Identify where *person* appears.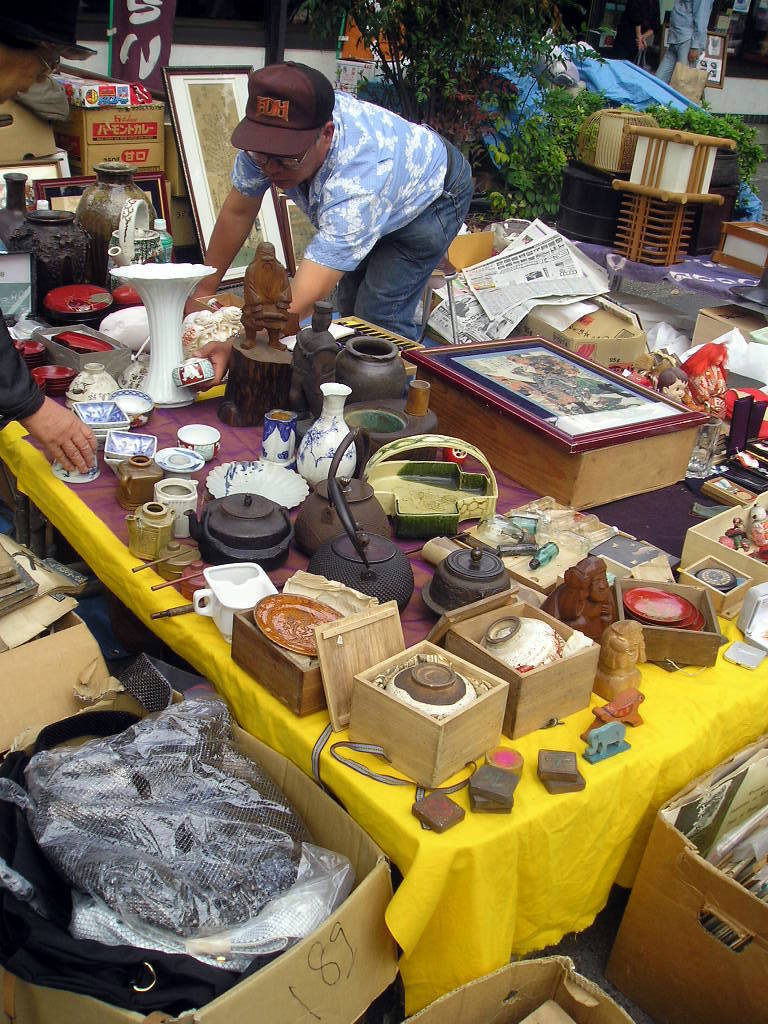
Appears at select_region(541, 557, 616, 649).
